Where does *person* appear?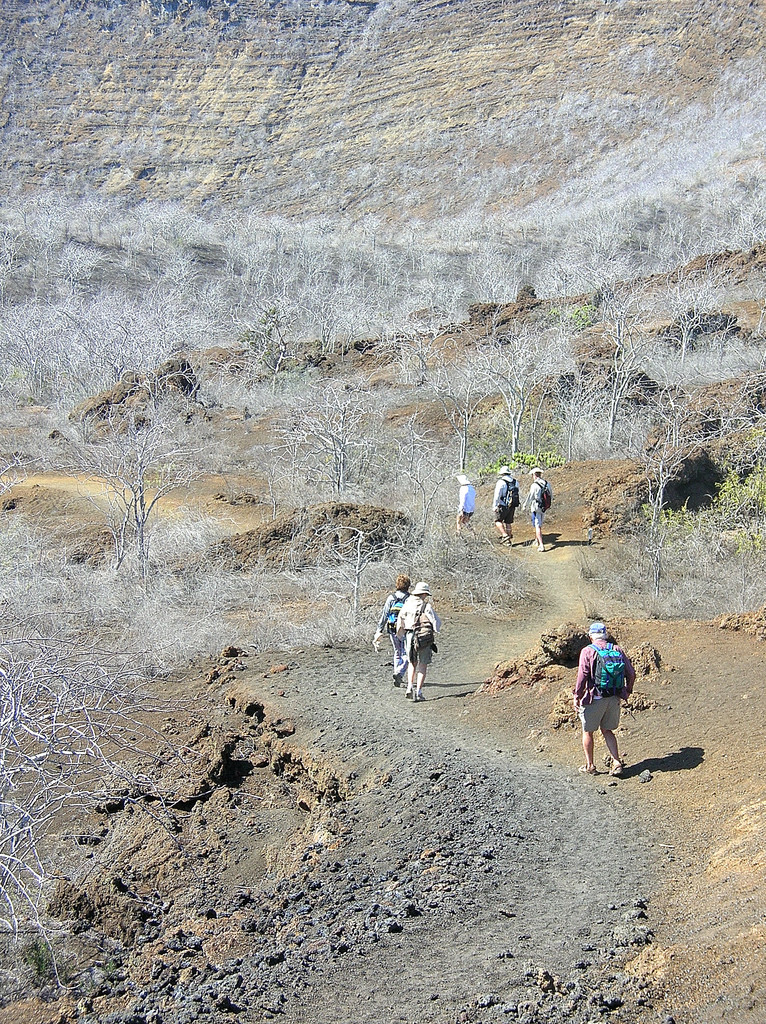
Appears at (453,466,474,540).
